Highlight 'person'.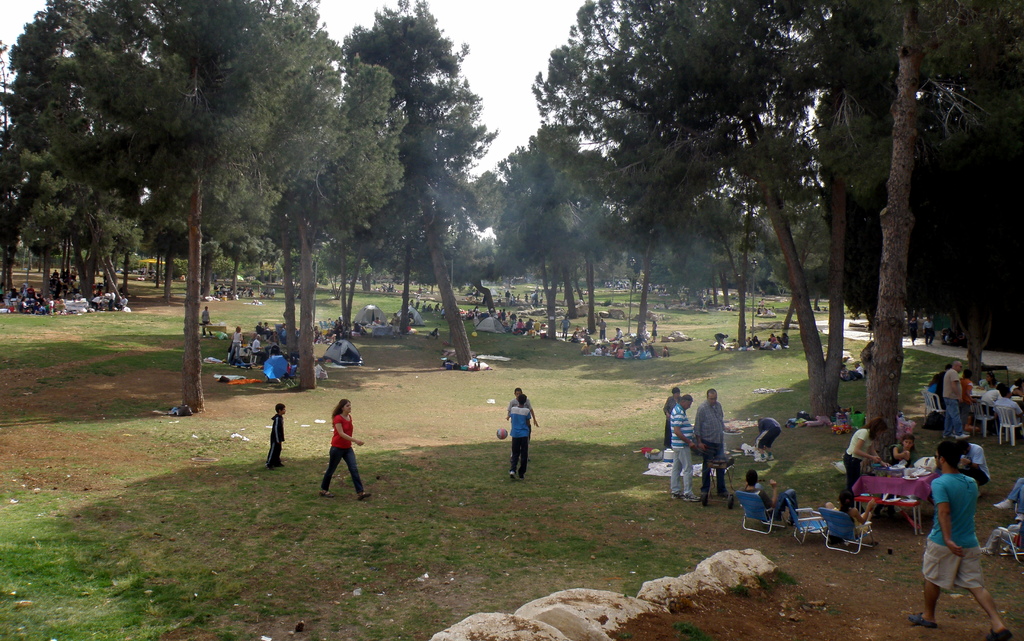
Highlighted region: (left=611, top=328, right=624, bottom=342).
